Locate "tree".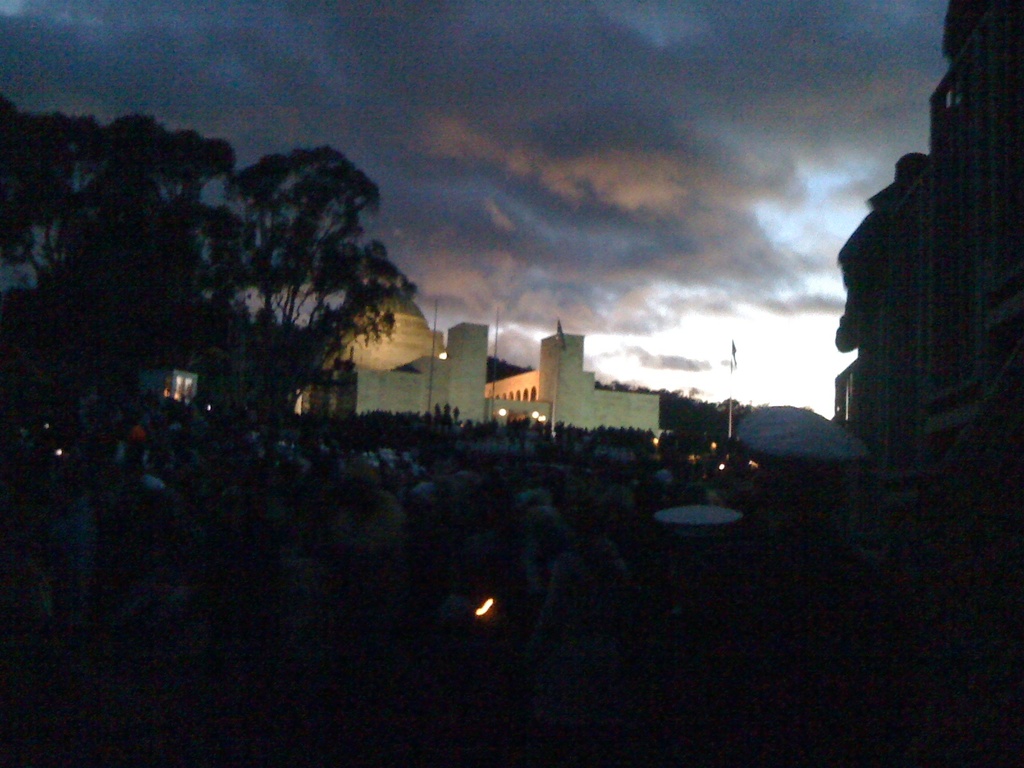
Bounding box: (131,116,442,447).
